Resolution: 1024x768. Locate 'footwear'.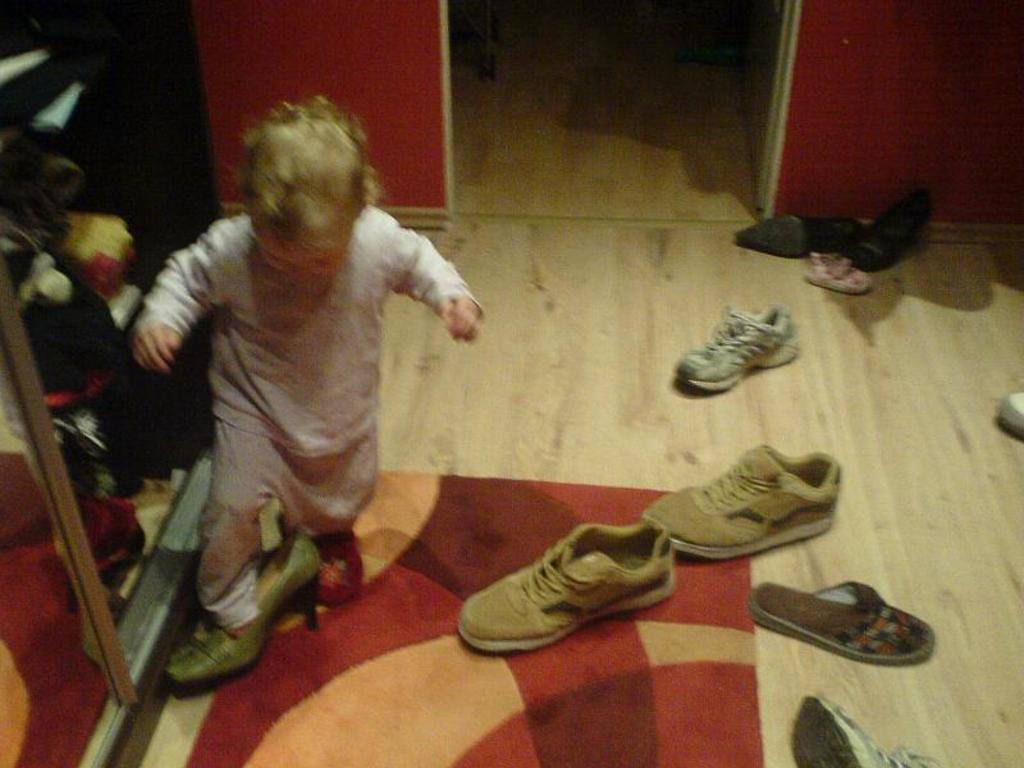
<region>850, 189, 942, 268</region>.
